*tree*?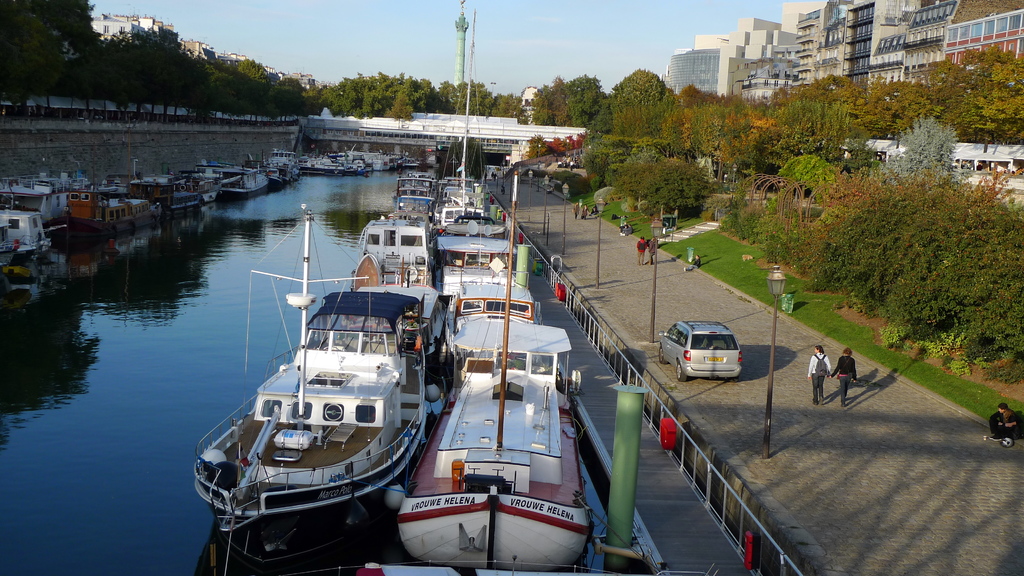
box(811, 146, 1000, 333)
